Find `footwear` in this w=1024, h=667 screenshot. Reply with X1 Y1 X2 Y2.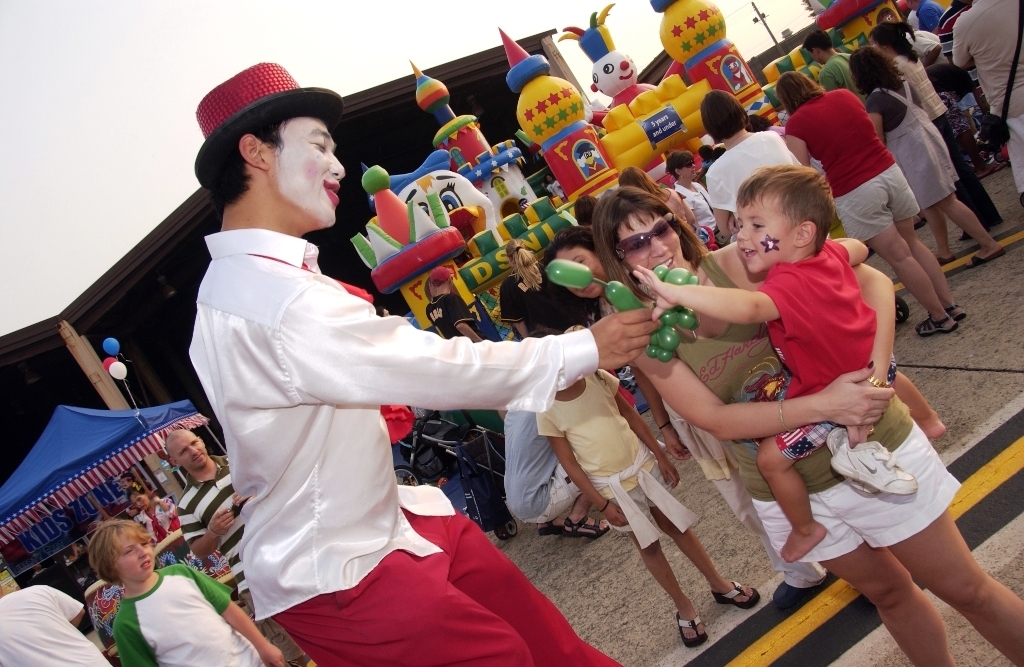
562 519 609 538.
